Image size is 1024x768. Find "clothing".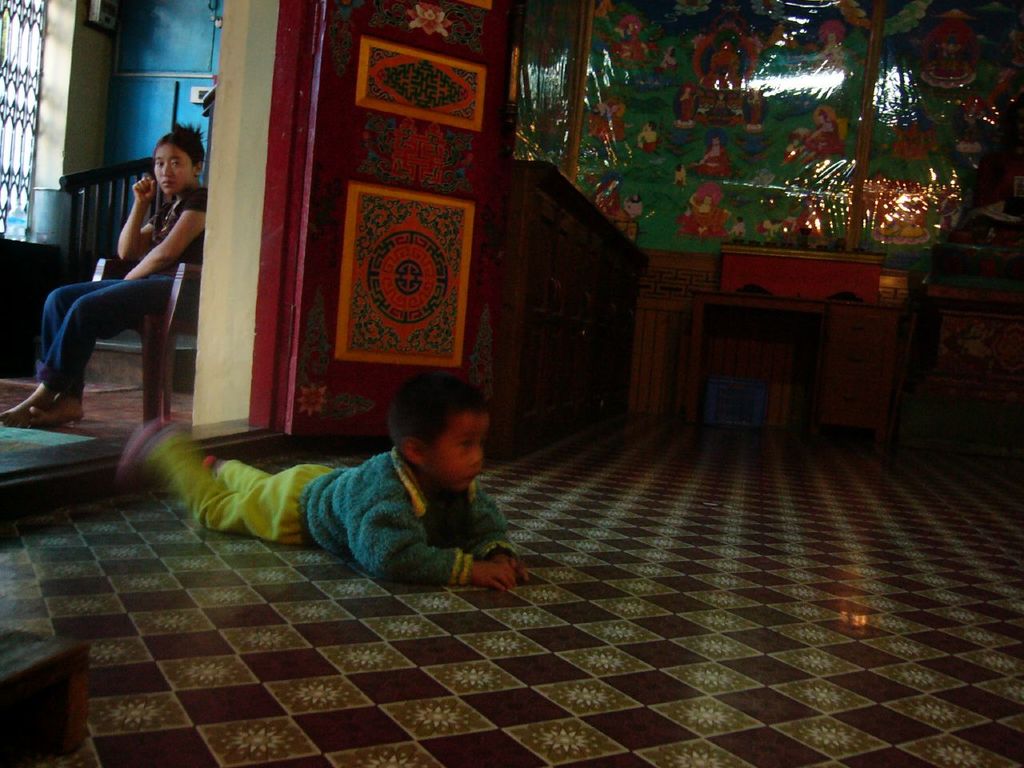
bbox=(278, 429, 551, 592).
